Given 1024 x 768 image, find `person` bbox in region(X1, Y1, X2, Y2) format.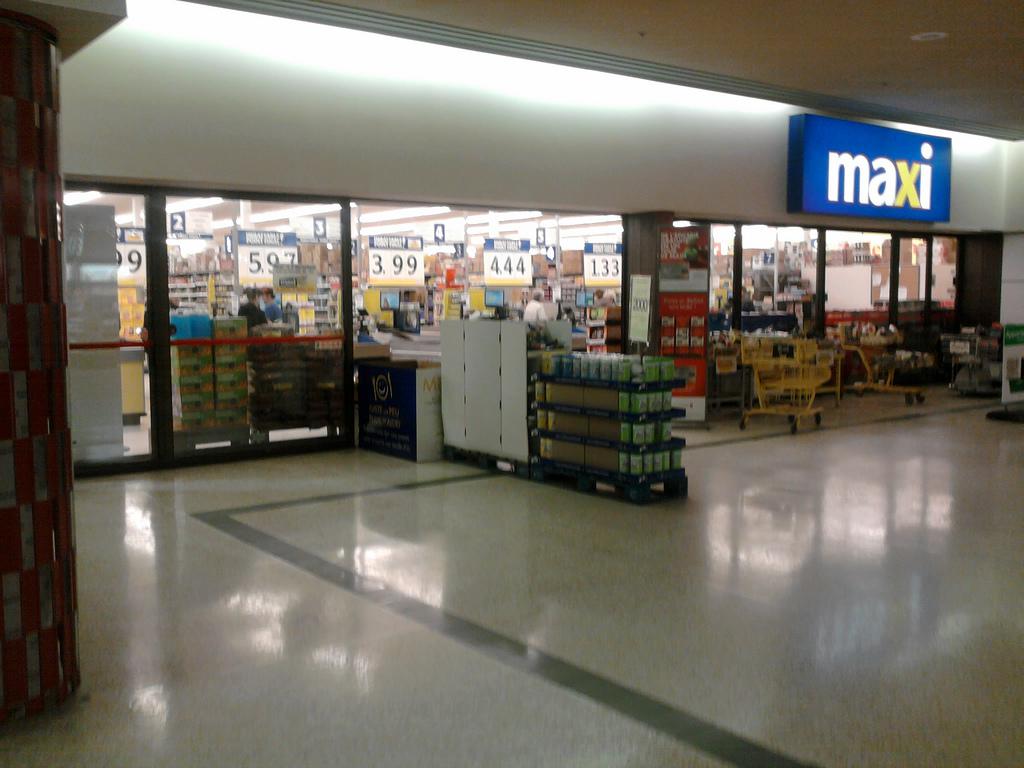
region(238, 287, 268, 329).
